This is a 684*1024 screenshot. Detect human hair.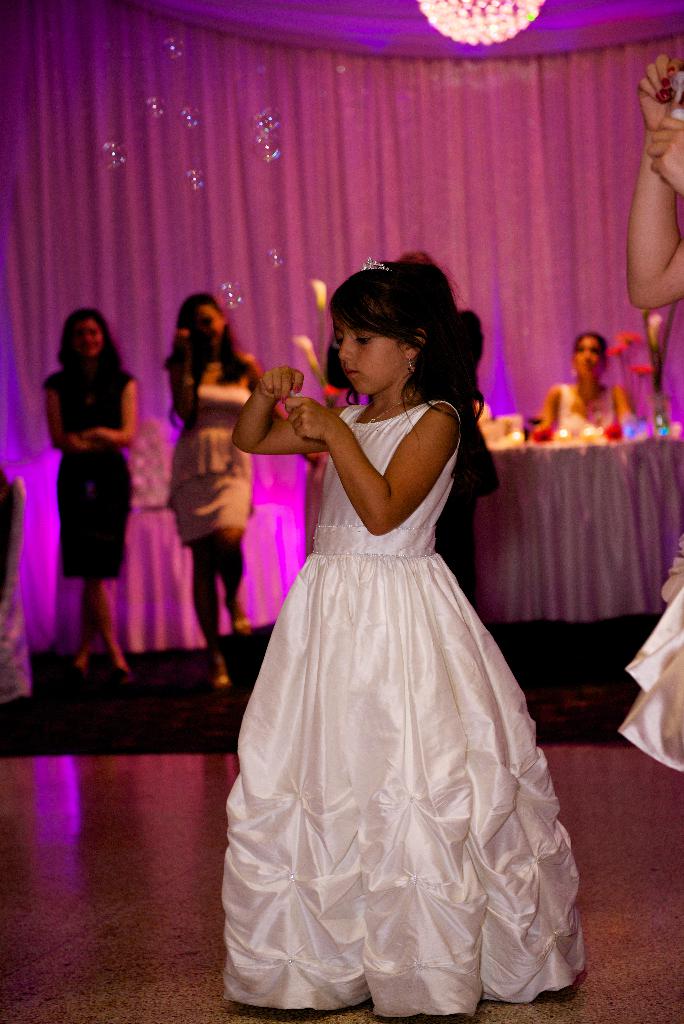
(318, 253, 483, 512).
